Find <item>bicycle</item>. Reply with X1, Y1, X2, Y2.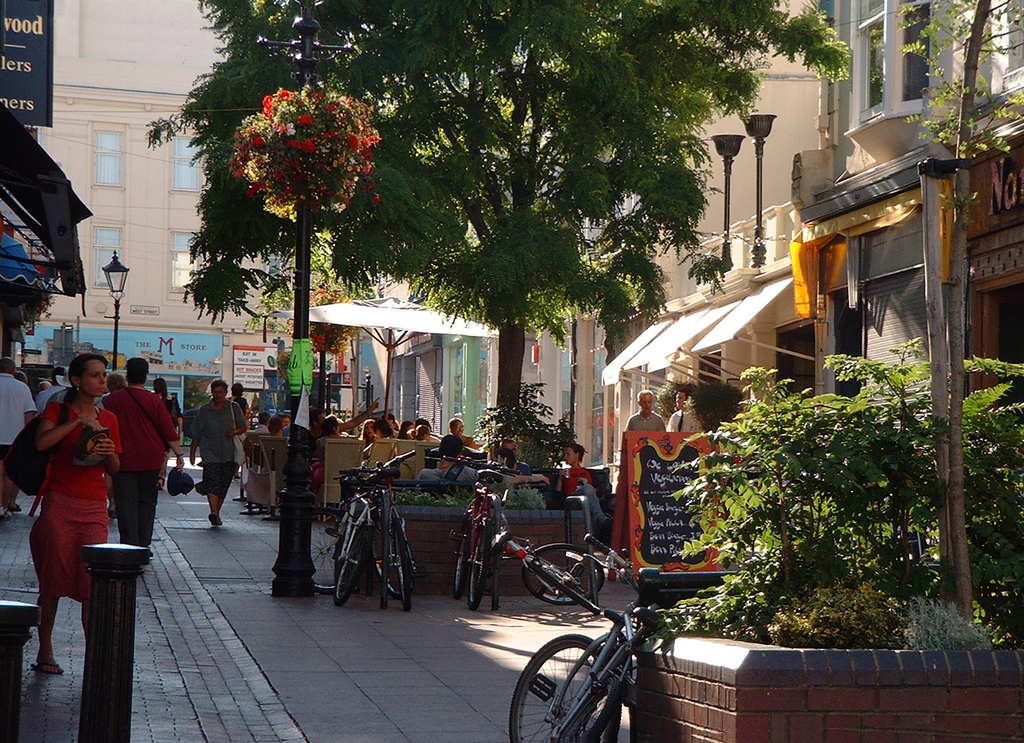
306, 452, 376, 606.
